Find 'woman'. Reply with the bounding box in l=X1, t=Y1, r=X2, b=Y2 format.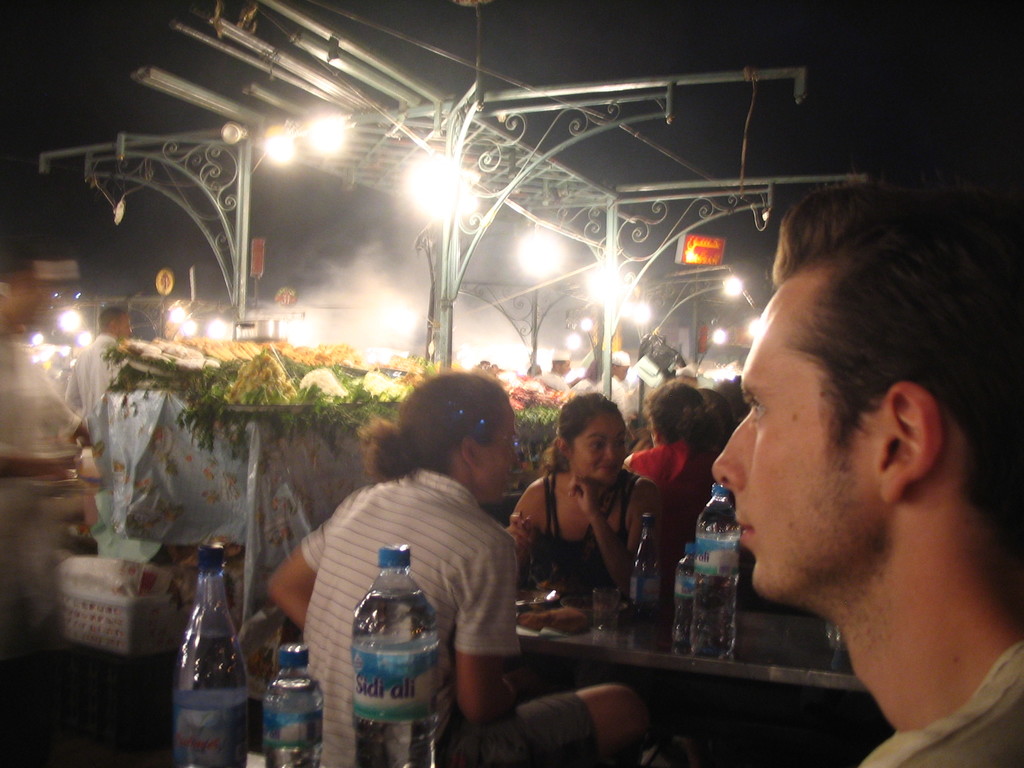
l=513, t=412, r=654, b=660.
